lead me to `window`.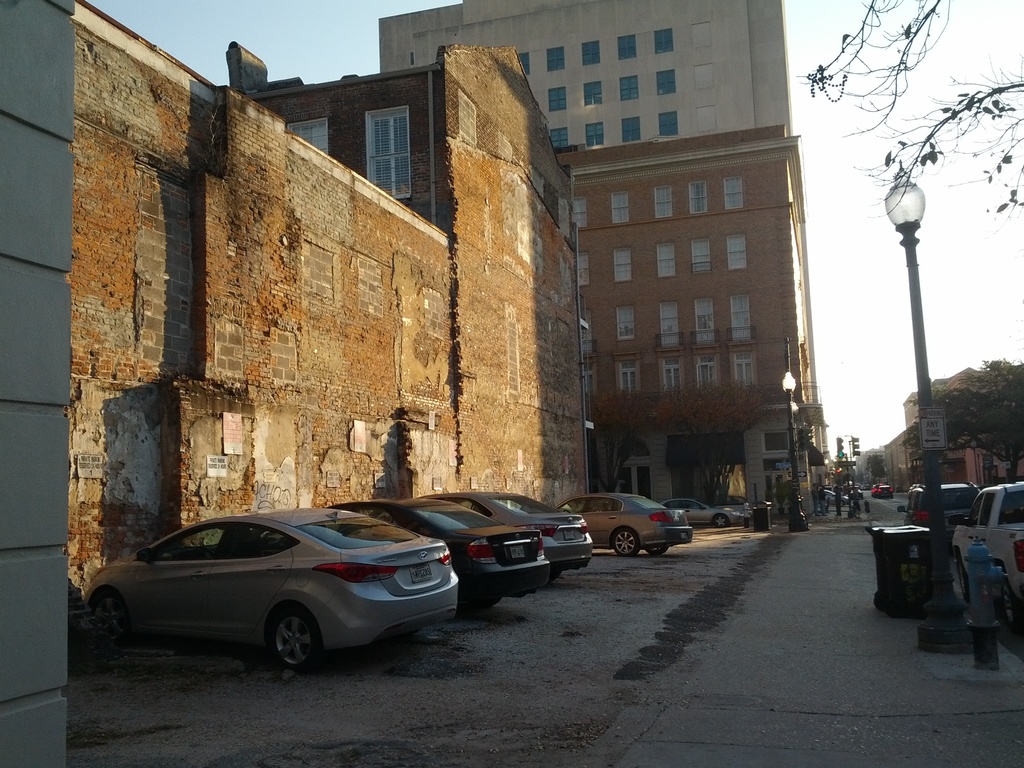
Lead to (left=698, top=353, right=719, bottom=394).
